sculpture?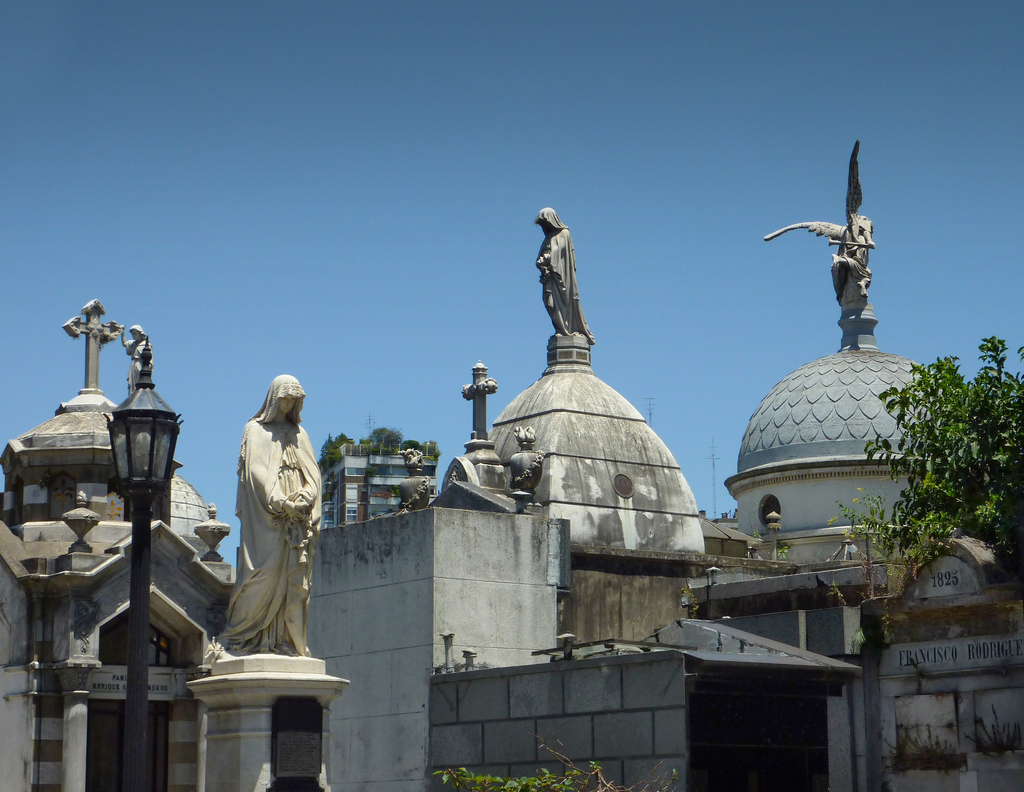
x1=532 y1=208 x2=597 y2=345
